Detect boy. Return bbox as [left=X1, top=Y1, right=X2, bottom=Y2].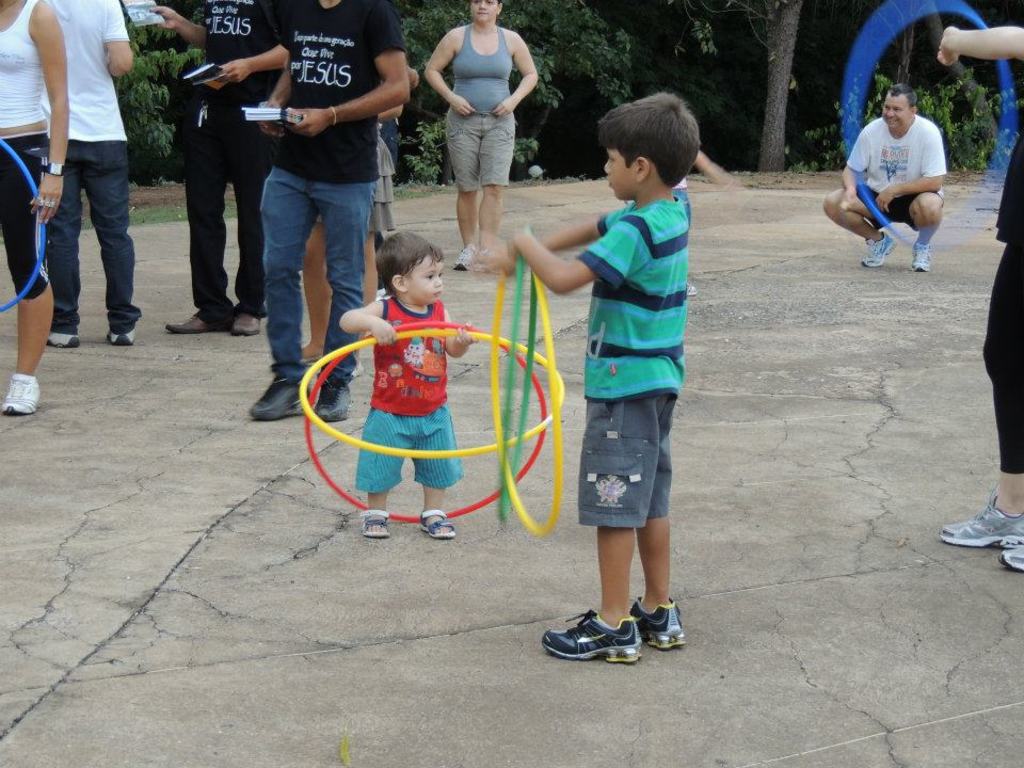
[left=480, top=92, right=699, bottom=662].
